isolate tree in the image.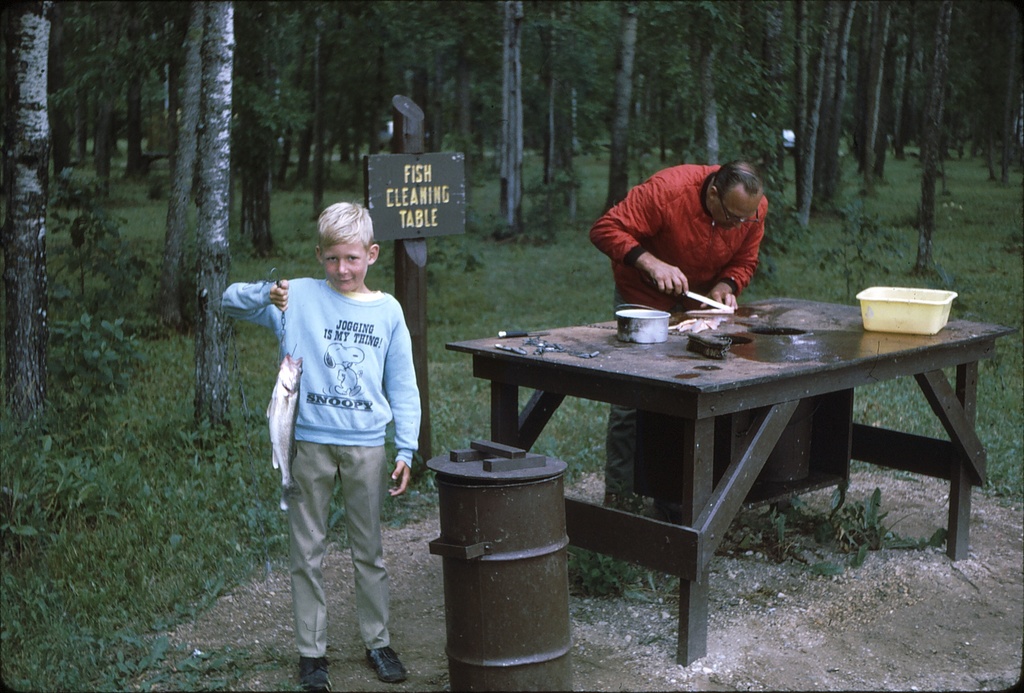
Isolated region: region(192, 0, 234, 430).
